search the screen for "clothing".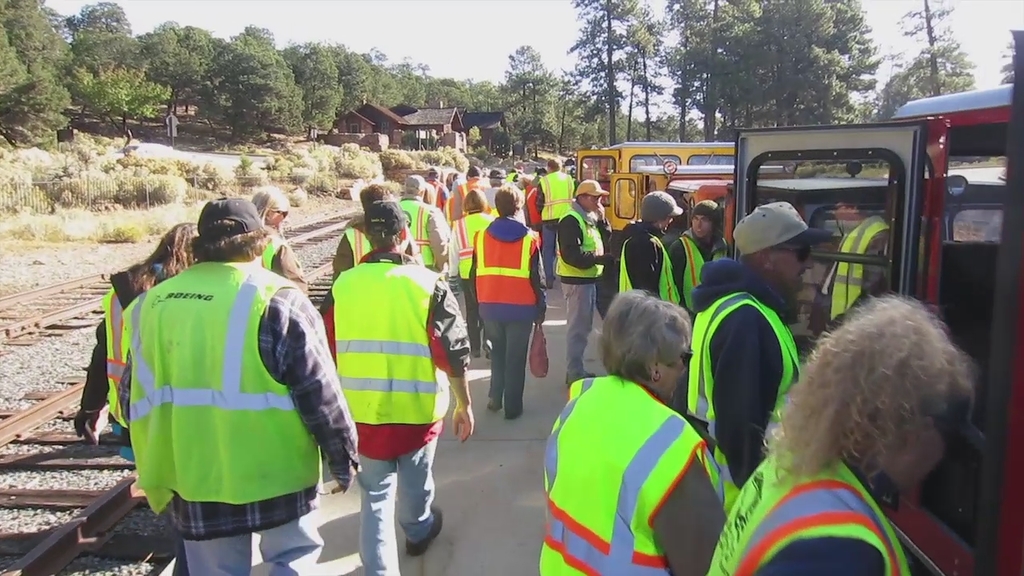
Found at rect(615, 219, 687, 312).
